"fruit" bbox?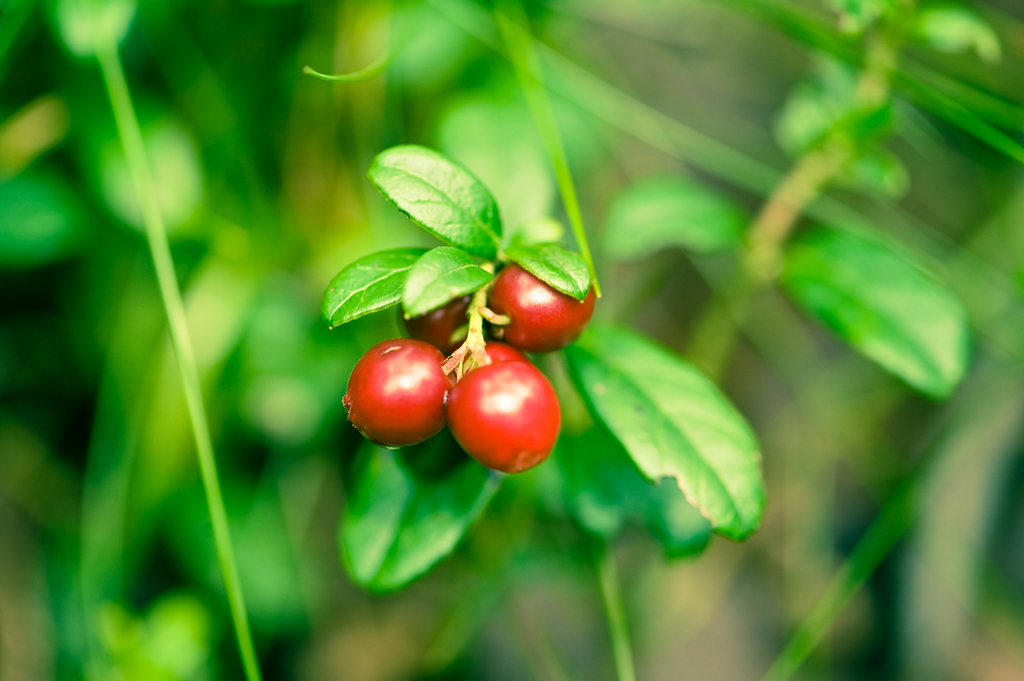
box(376, 252, 485, 346)
